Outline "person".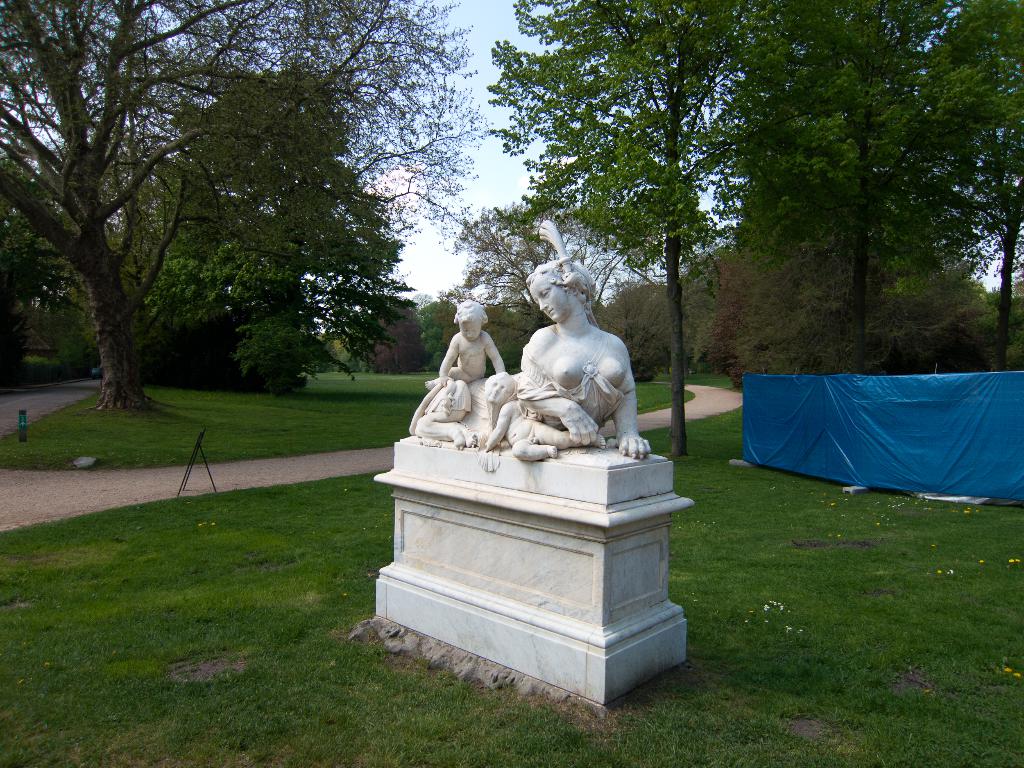
Outline: (x1=476, y1=369, x2=604, y2=461).
